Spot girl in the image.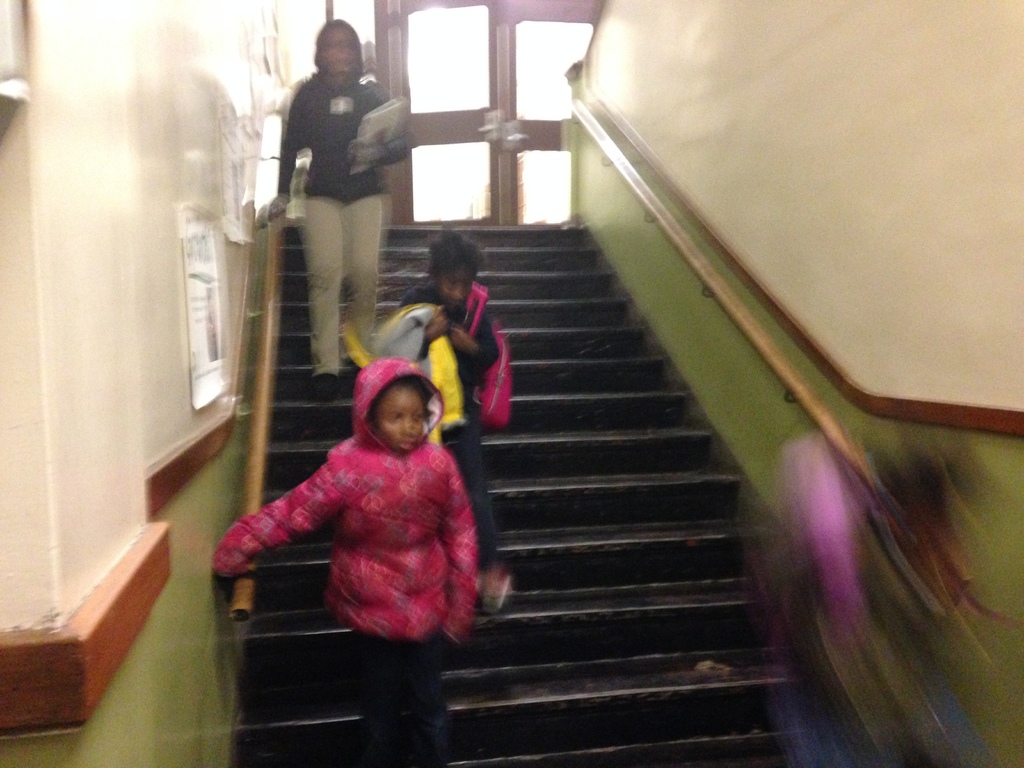
girl found at <region>212, 359, 476, 767</region>.
